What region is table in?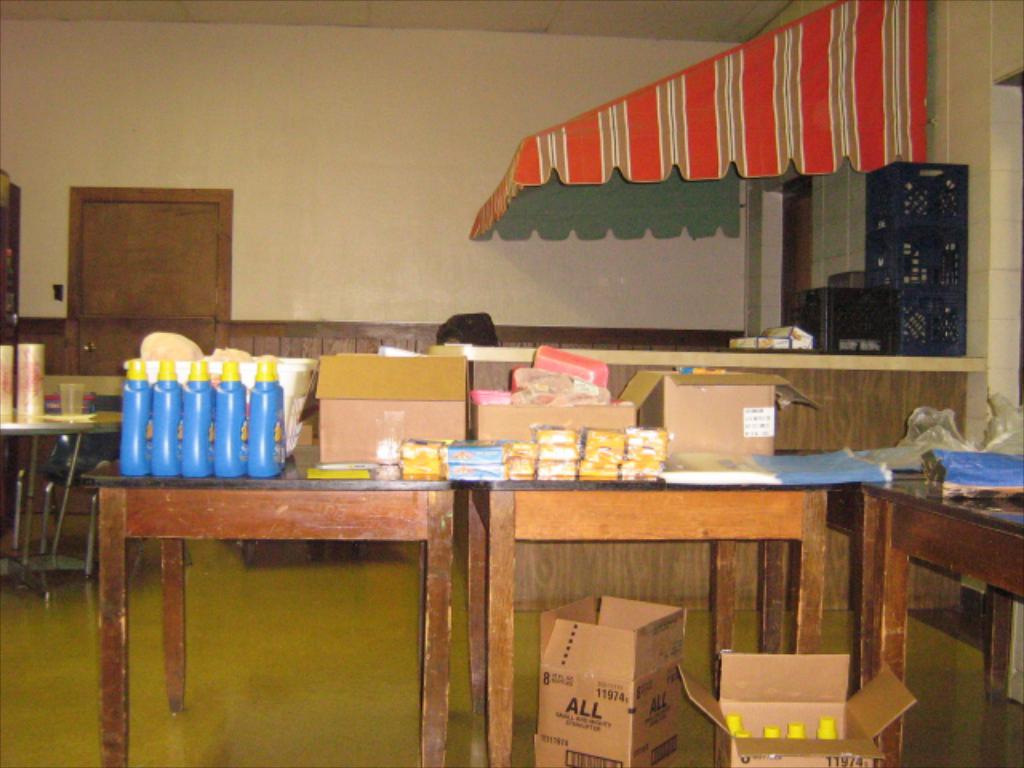
x1=474, y1=475, x2=838, y2=766.
